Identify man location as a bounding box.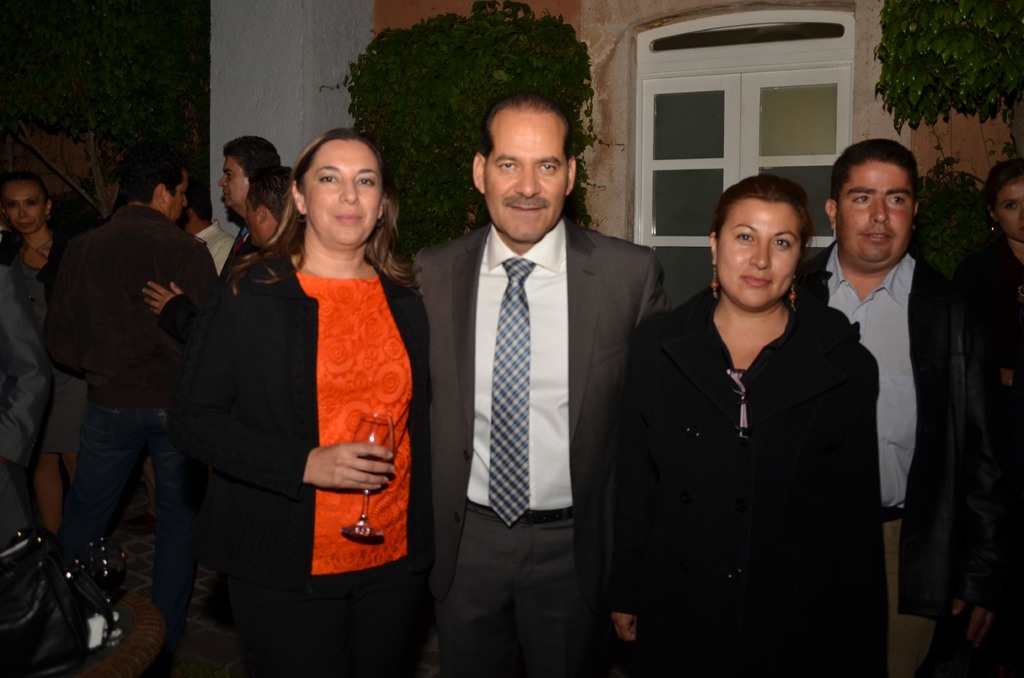
BBox(143, 161, 300, 343).
